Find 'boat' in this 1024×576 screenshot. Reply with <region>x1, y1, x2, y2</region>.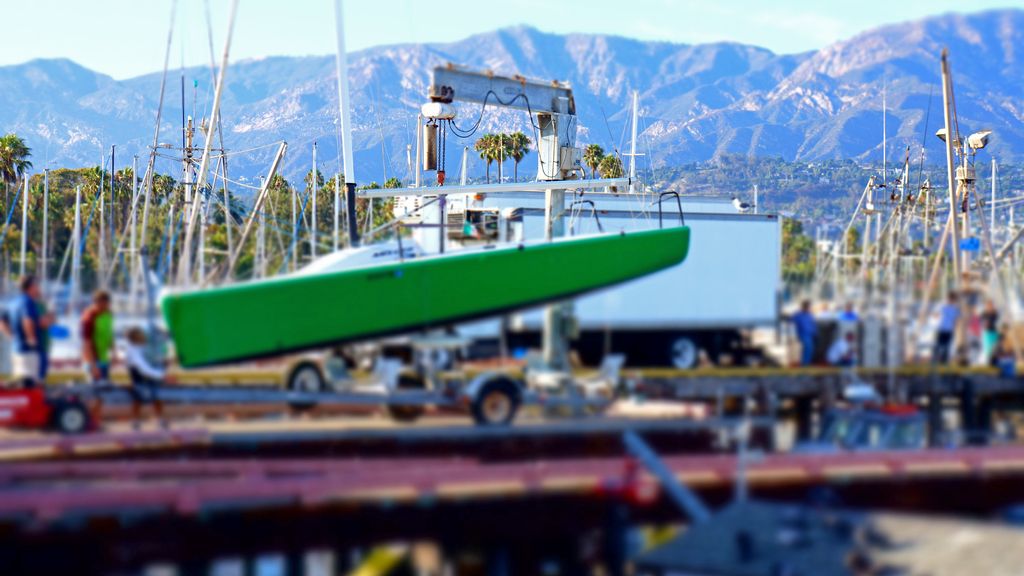
<region>161, 191, 696, 365</region>.
